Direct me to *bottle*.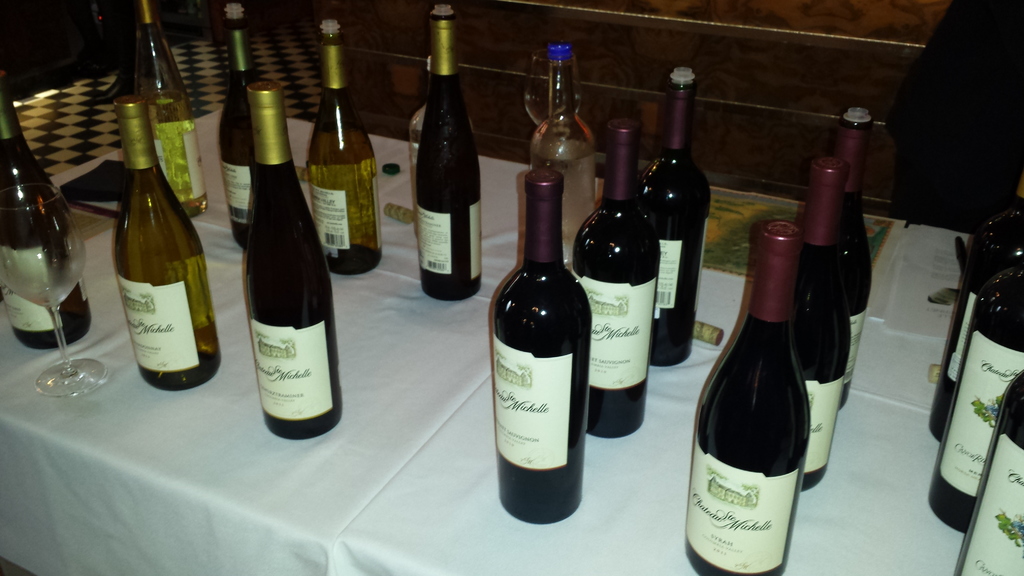
Direction: l=573, t=118, r=662, b=438.
